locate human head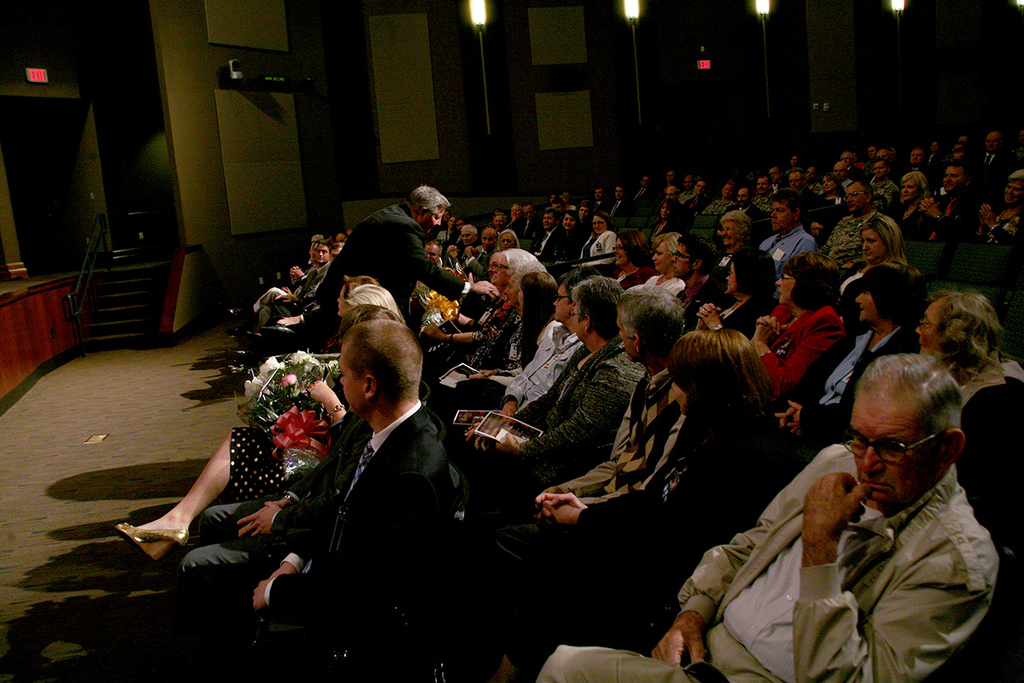
rect(855, 264, 919, 319)
